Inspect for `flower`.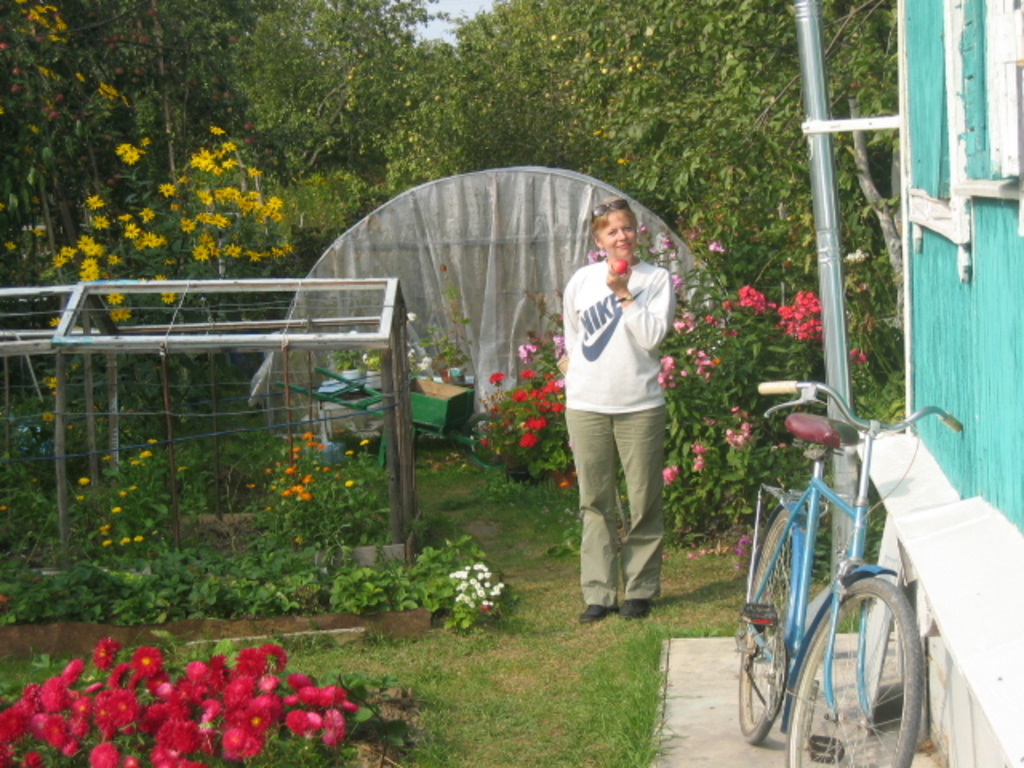
Inspection: box=[107, 504, 123, 517].
